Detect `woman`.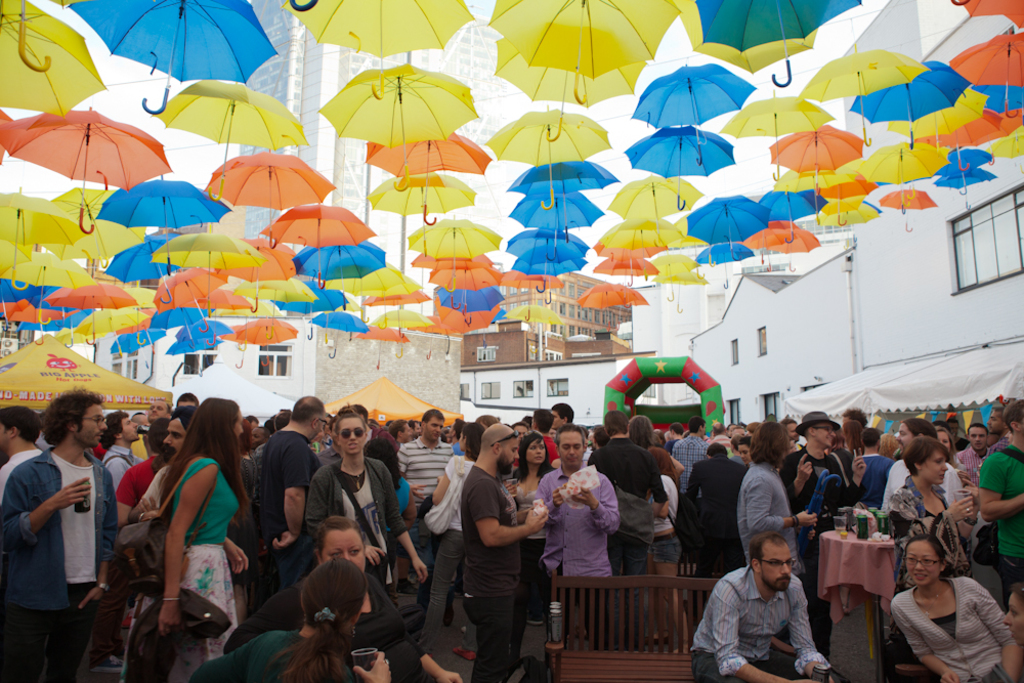
Detected at <box>883,433,972,682</box>.
